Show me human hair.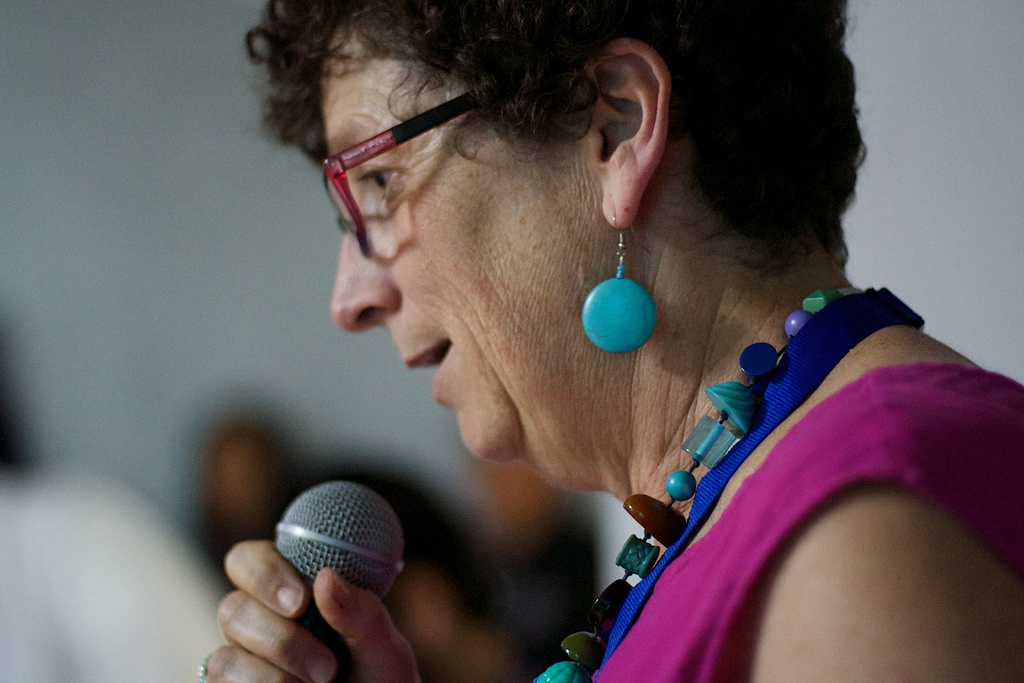
human hair is here: box=[236, 0, 874, 267].
